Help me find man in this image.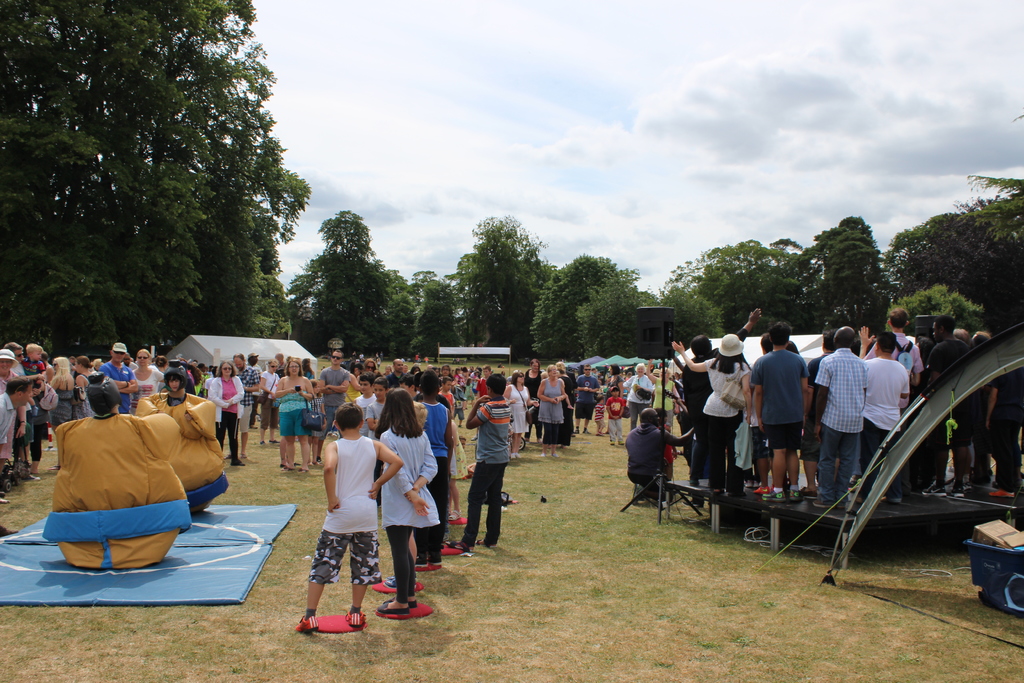
Found it: (left=573, top=364, right=602, bottom=435).
